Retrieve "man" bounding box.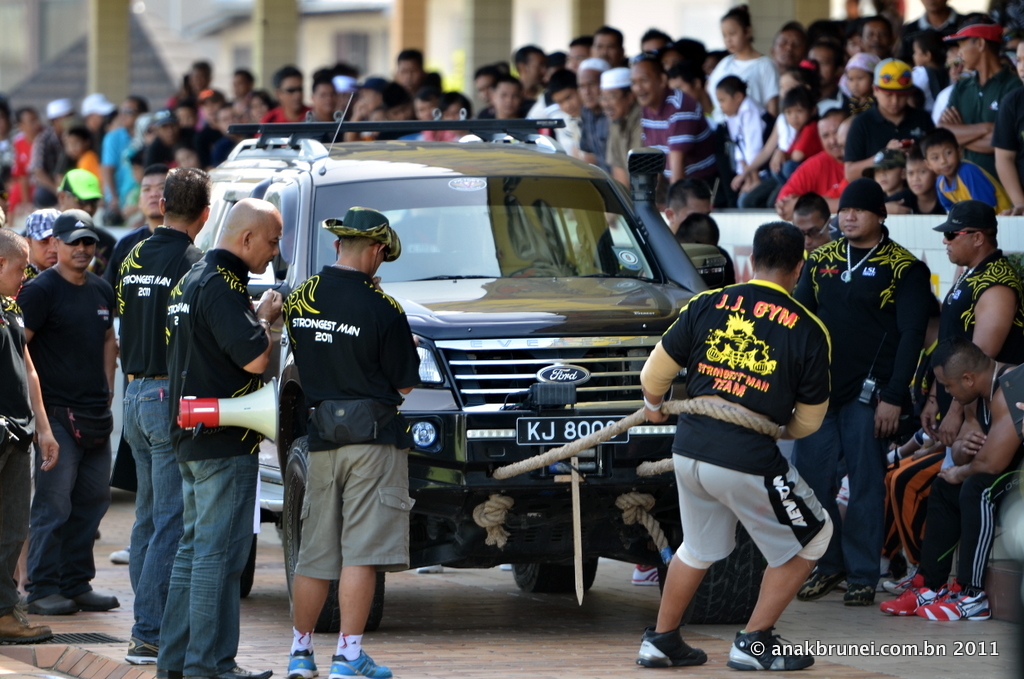
Bounding box: [947,13,1023,179].
